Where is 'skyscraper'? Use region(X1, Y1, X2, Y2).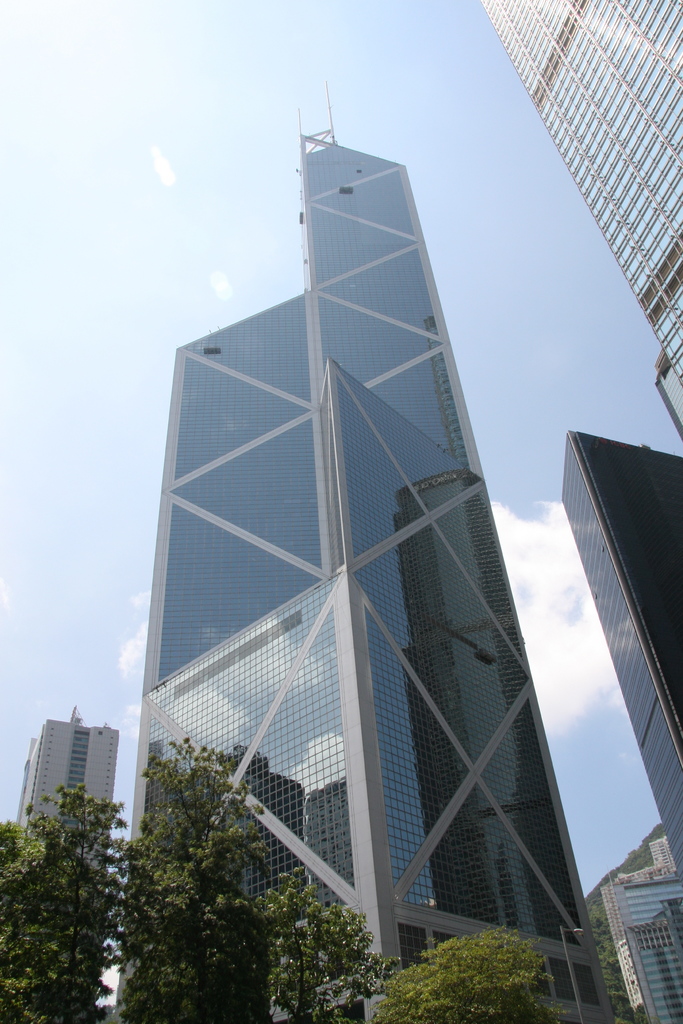
region(468, 0, 682, 388).
